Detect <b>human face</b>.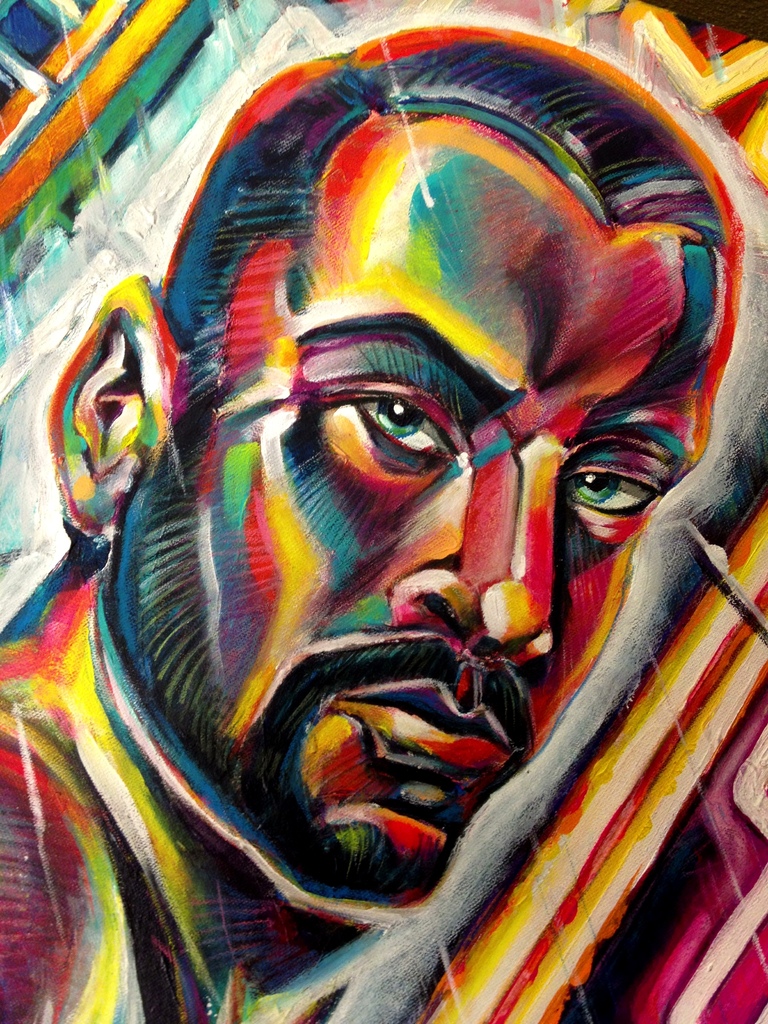
Detected at 126, 120, 723, 851.
